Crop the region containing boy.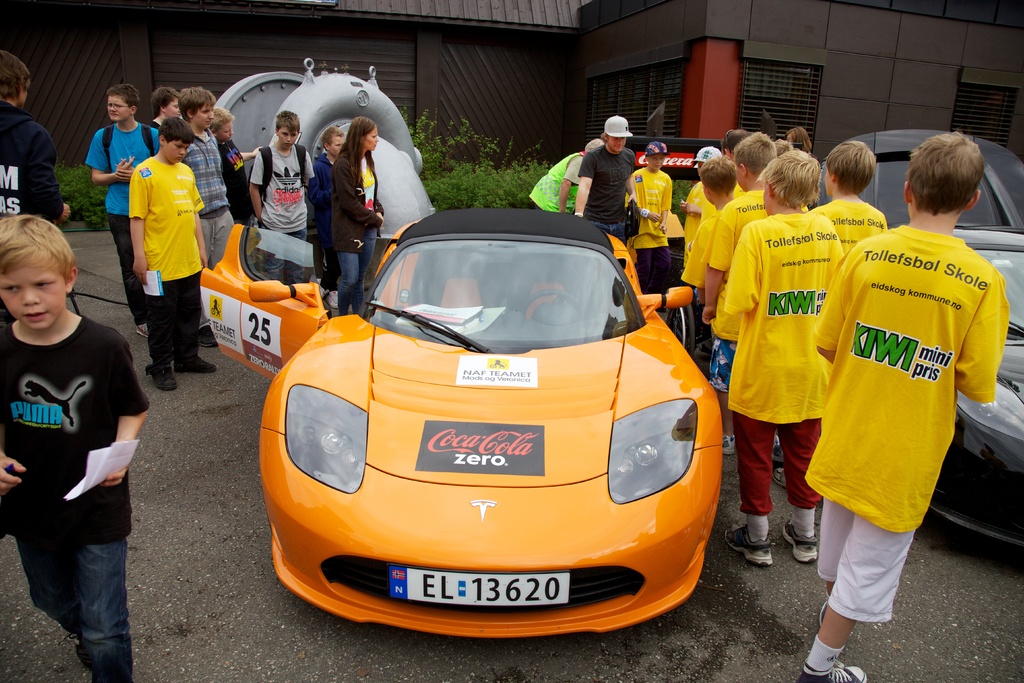
Crop region: region(669, 154, 734, 312).
